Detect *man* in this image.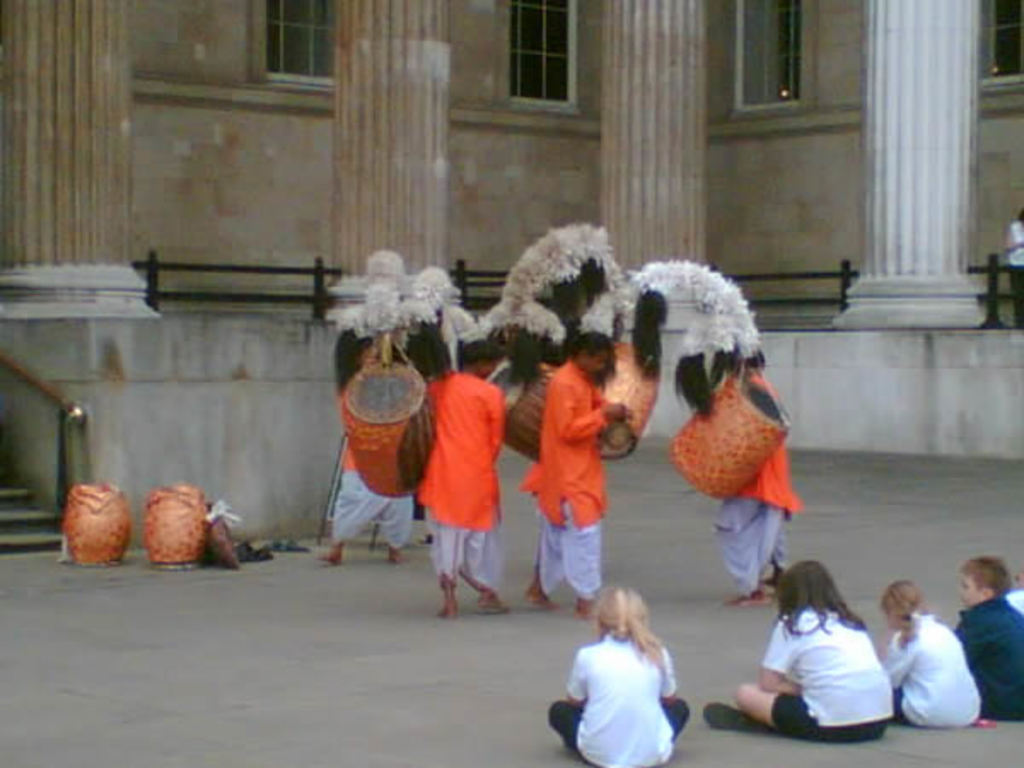
Detection: [430,319,502,623].
